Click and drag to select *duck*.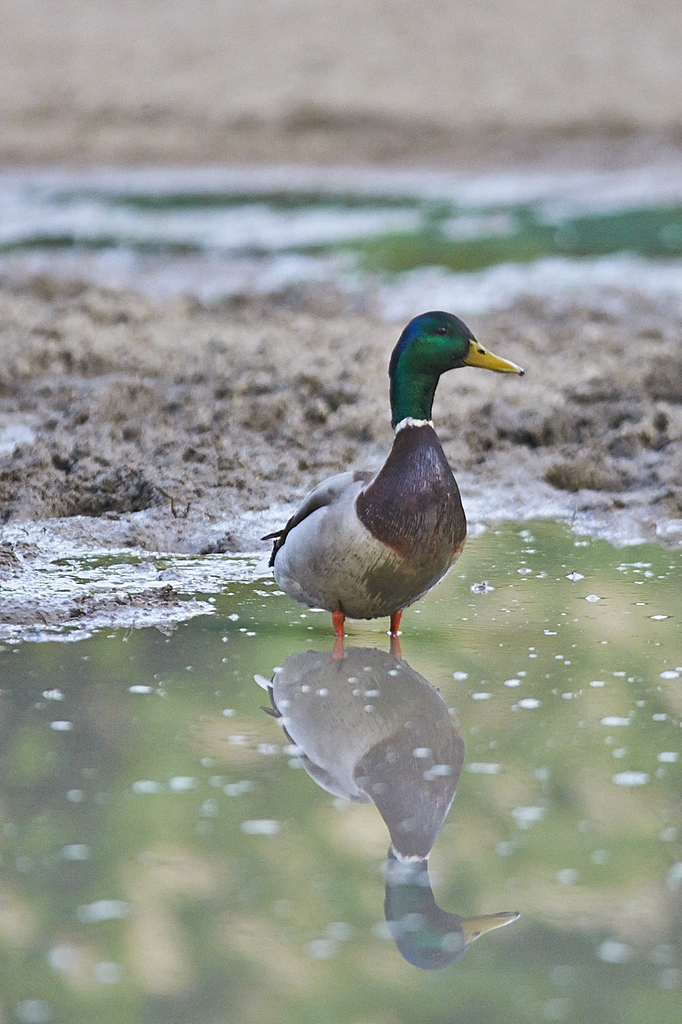
Selection: Rect(258, 319, 524, 684).
